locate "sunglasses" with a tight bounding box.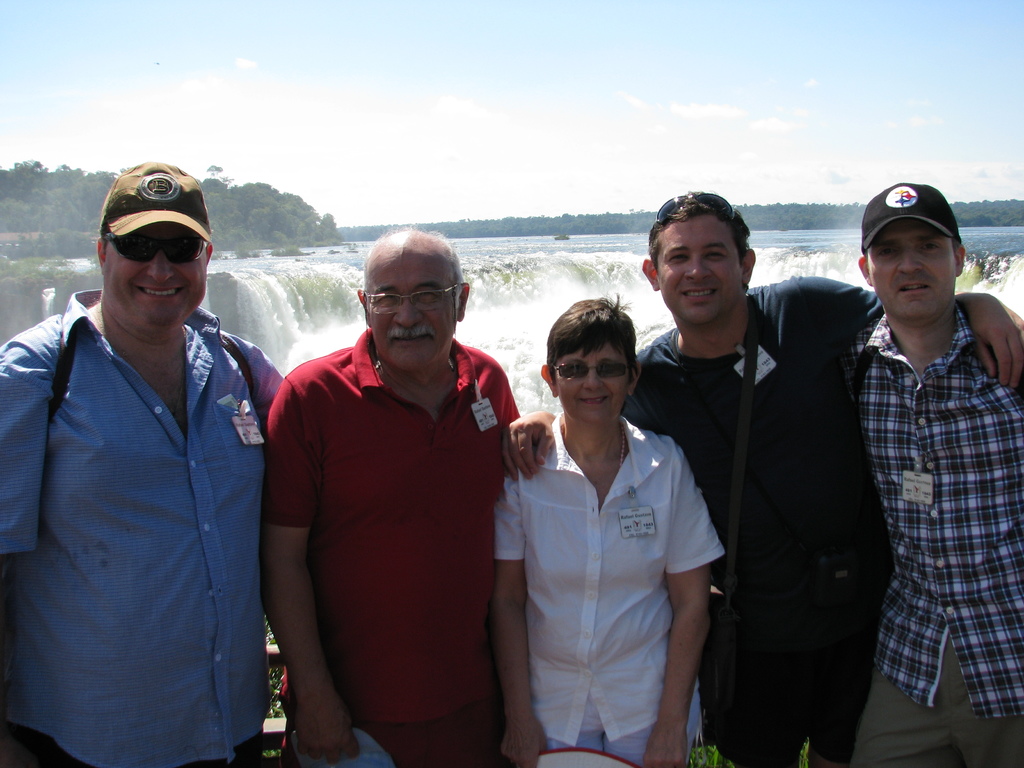
[106, 233, 210, 265].
